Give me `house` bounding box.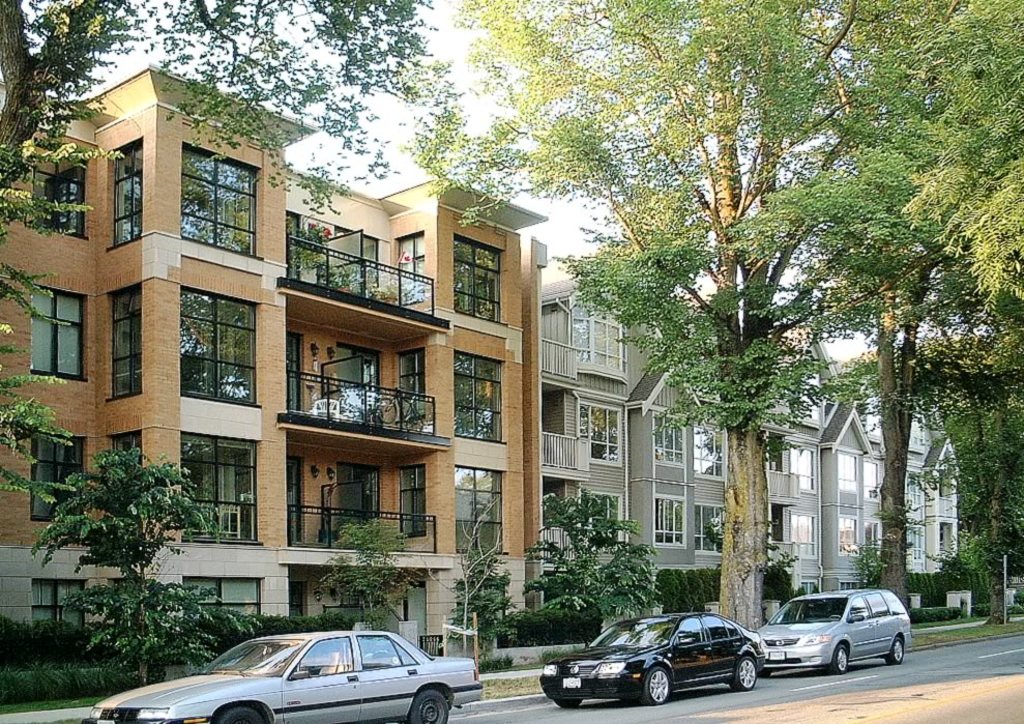
(29,112,653,668).
